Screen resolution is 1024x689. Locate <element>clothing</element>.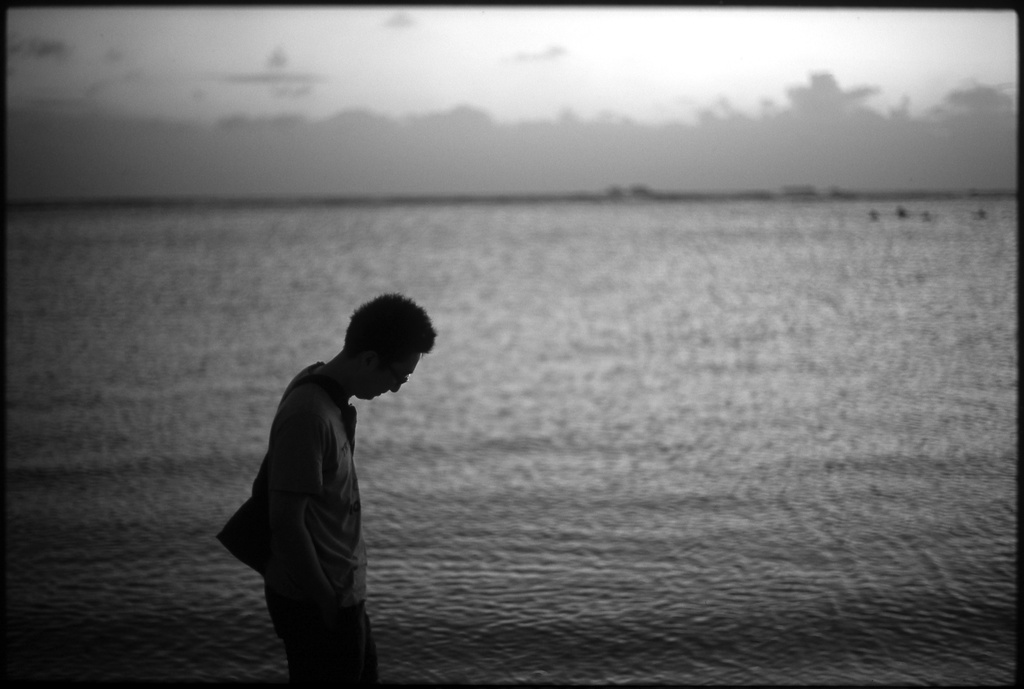
221:327:412:664.
